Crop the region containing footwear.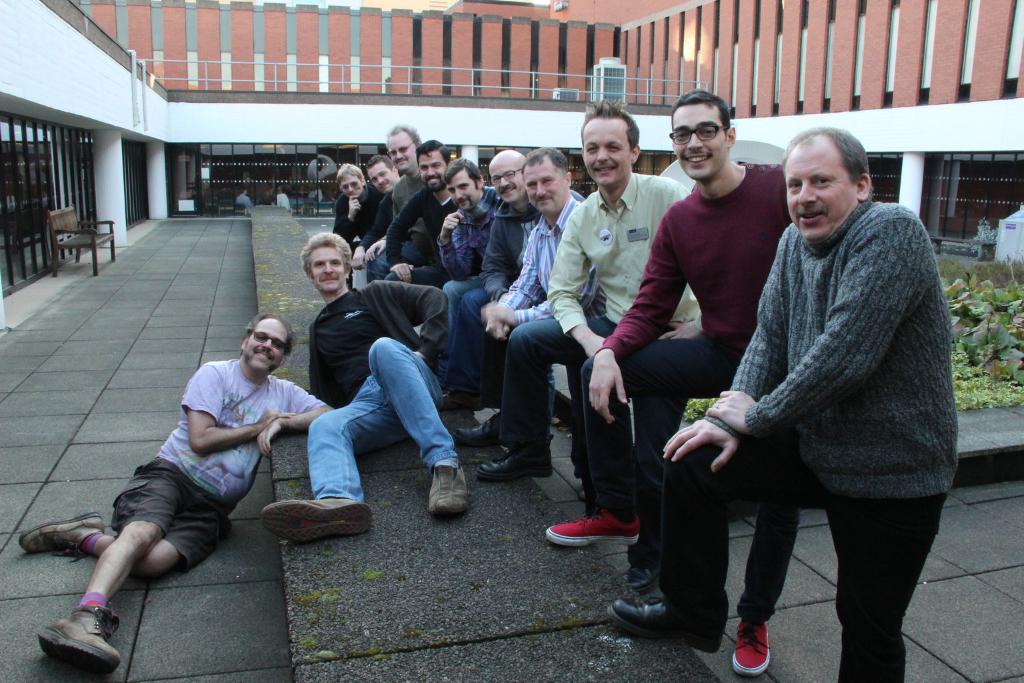
Crop region: pyautogui.locateOnScreen(733, 619, 769, 675).
